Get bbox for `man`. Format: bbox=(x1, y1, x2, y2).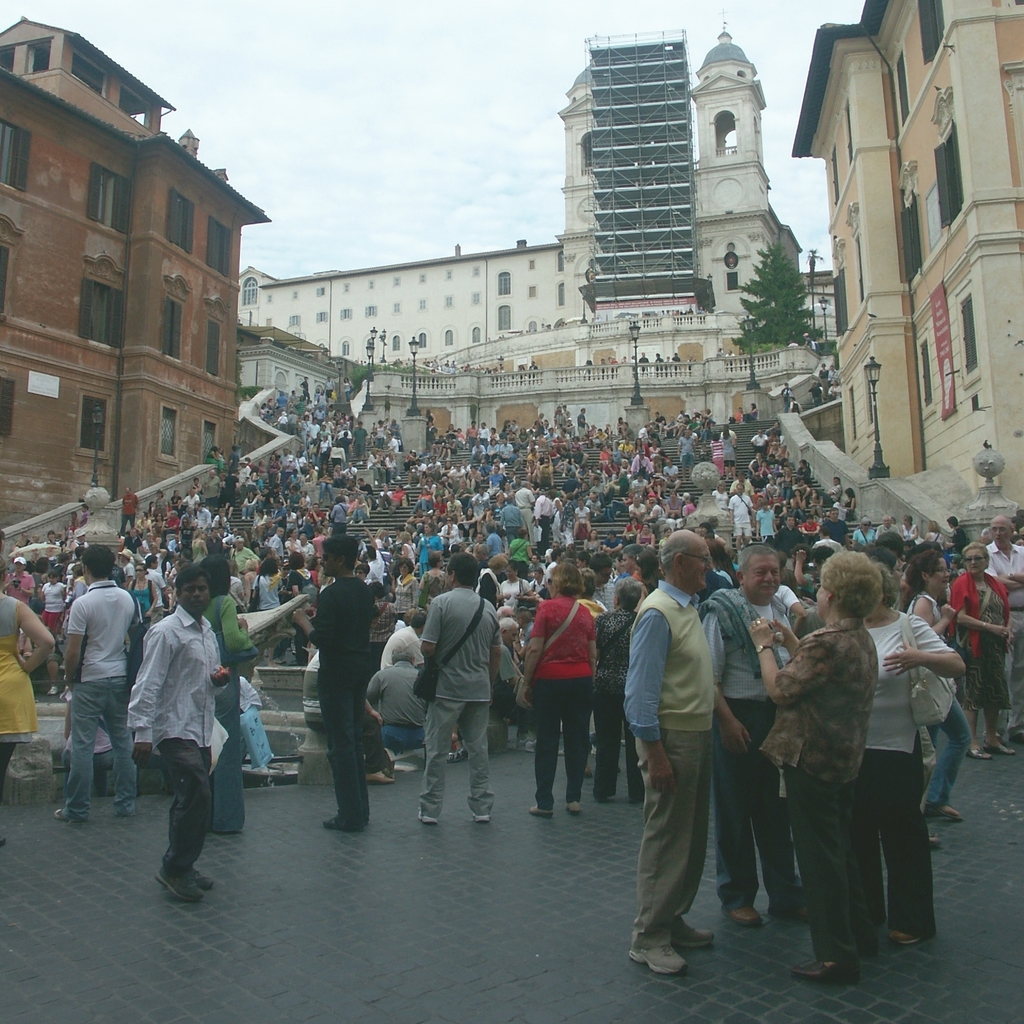
bbox=(241, 463, 250, 493).
